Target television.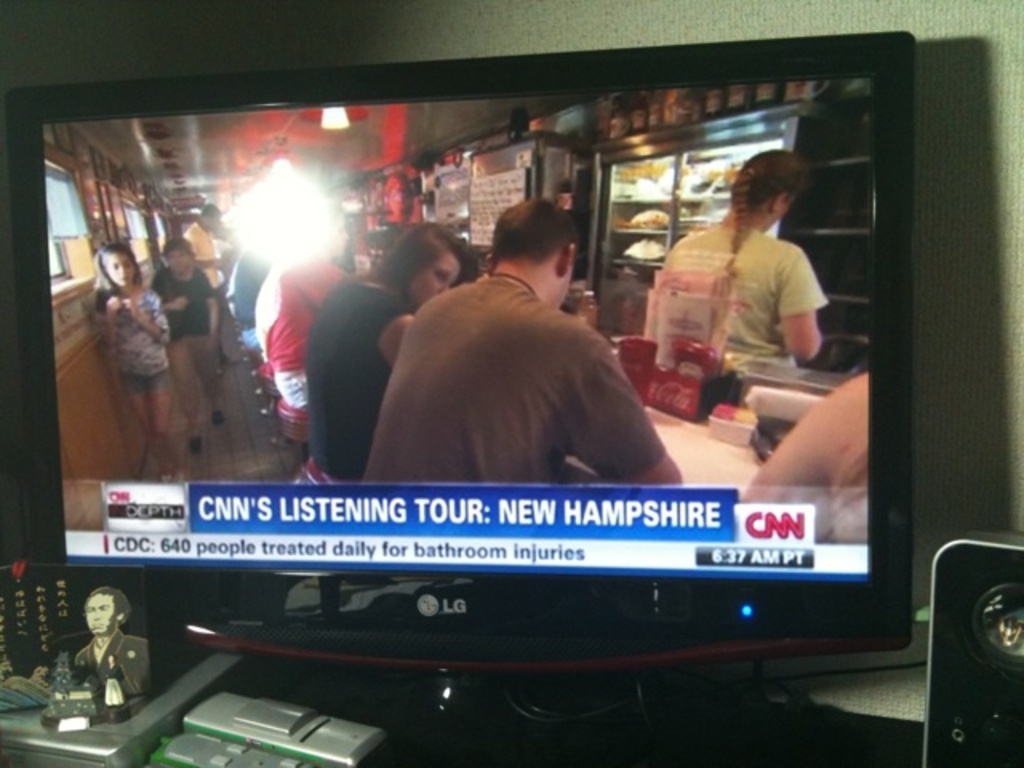
Target region: {"x1": 5, "y1": 27, "x2": 910, "y2": 766}.
